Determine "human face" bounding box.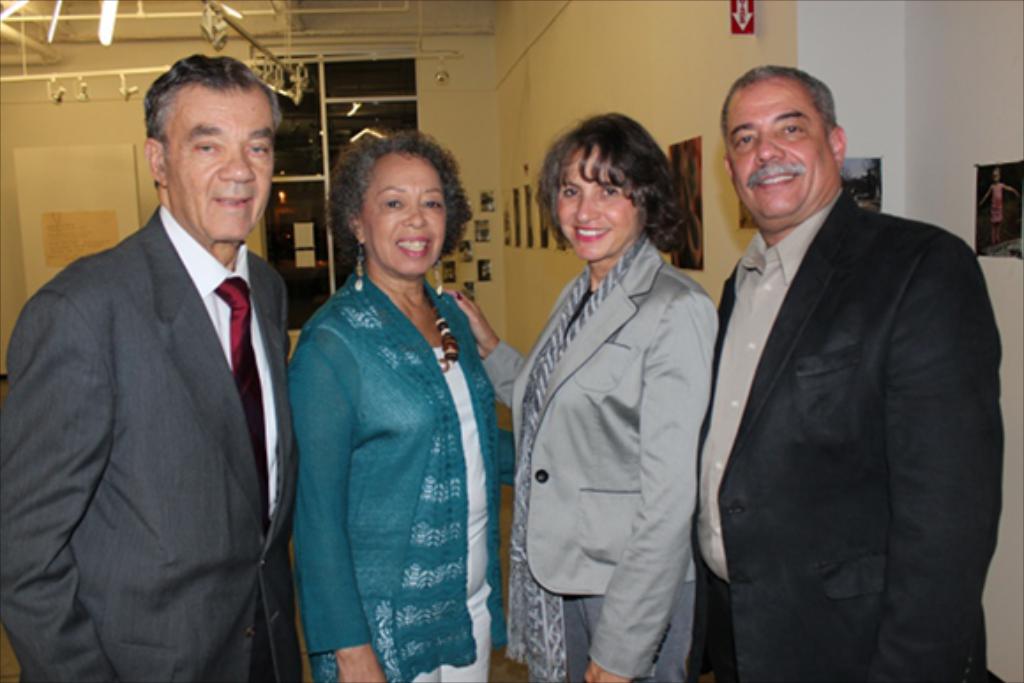
Determined: 162, 83, 274, 242.
